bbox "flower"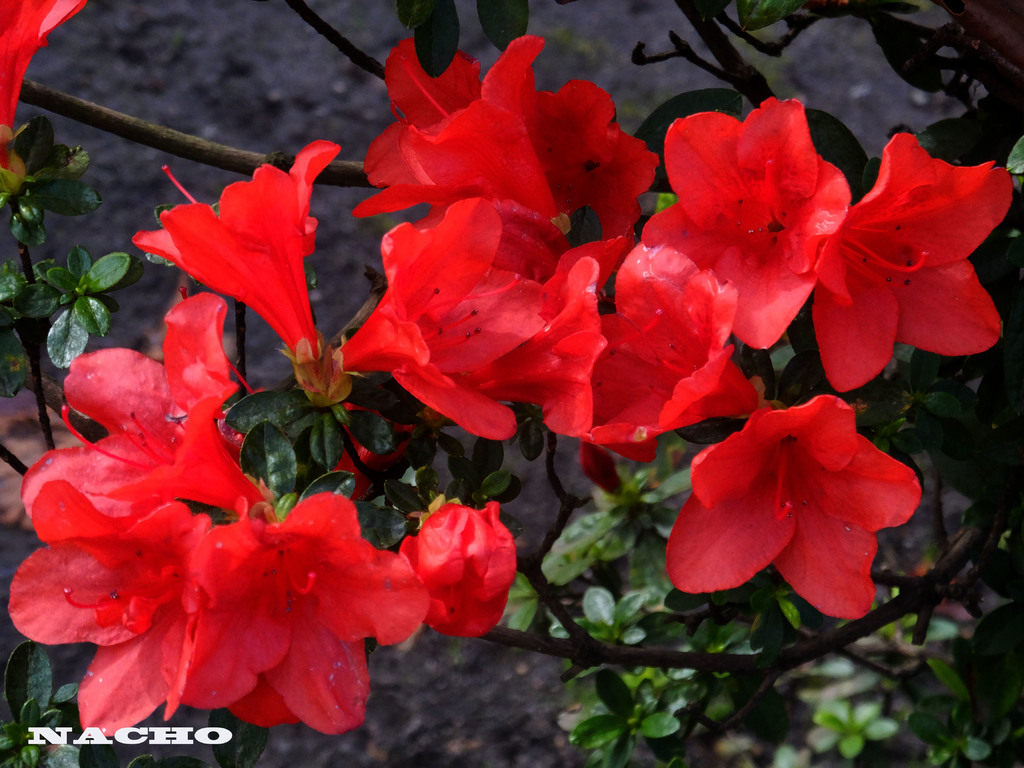
region(572, 234, 774, 481)
